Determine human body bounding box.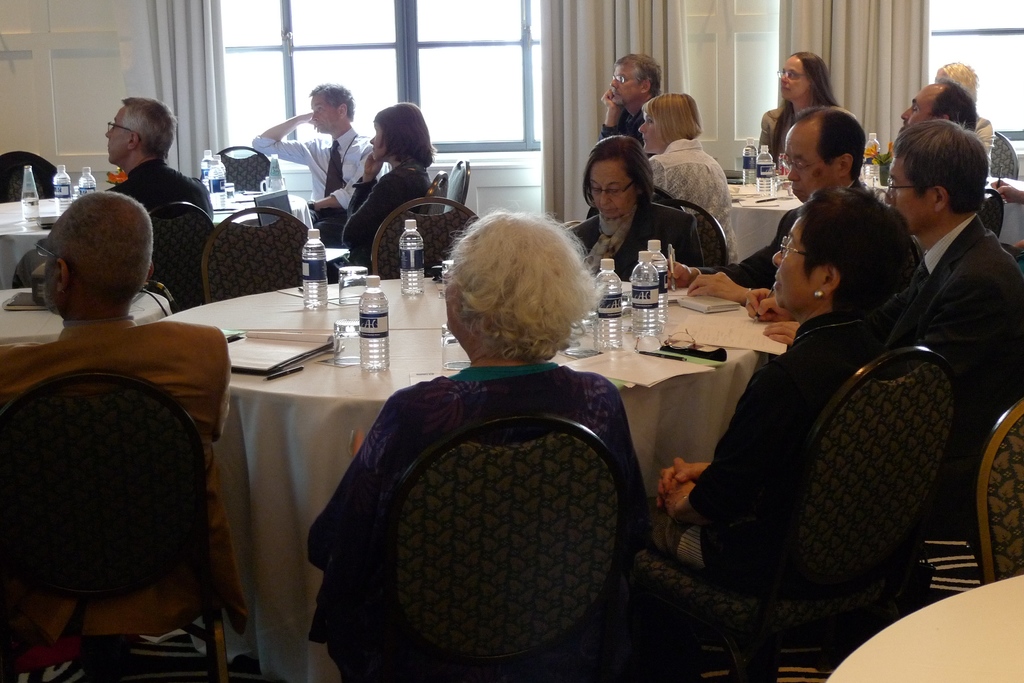
Determined: box(973, 111, 992, 173).
